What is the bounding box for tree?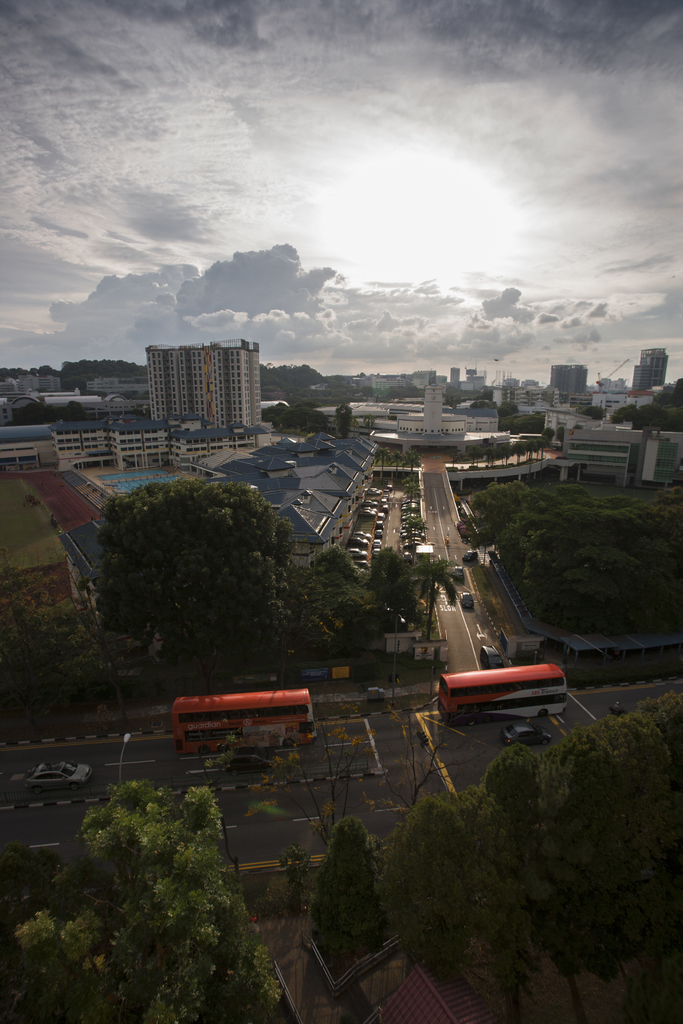
detection(484, 443, 497, 467).
